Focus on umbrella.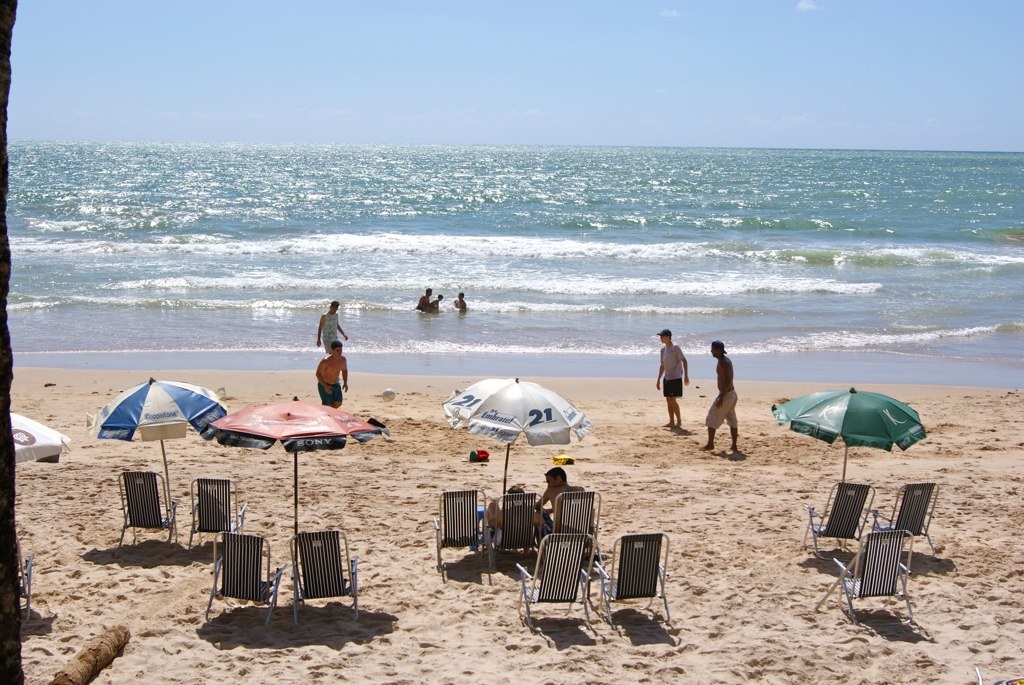
Focused at x1=11 y1=409 x2=72 y2=464.
